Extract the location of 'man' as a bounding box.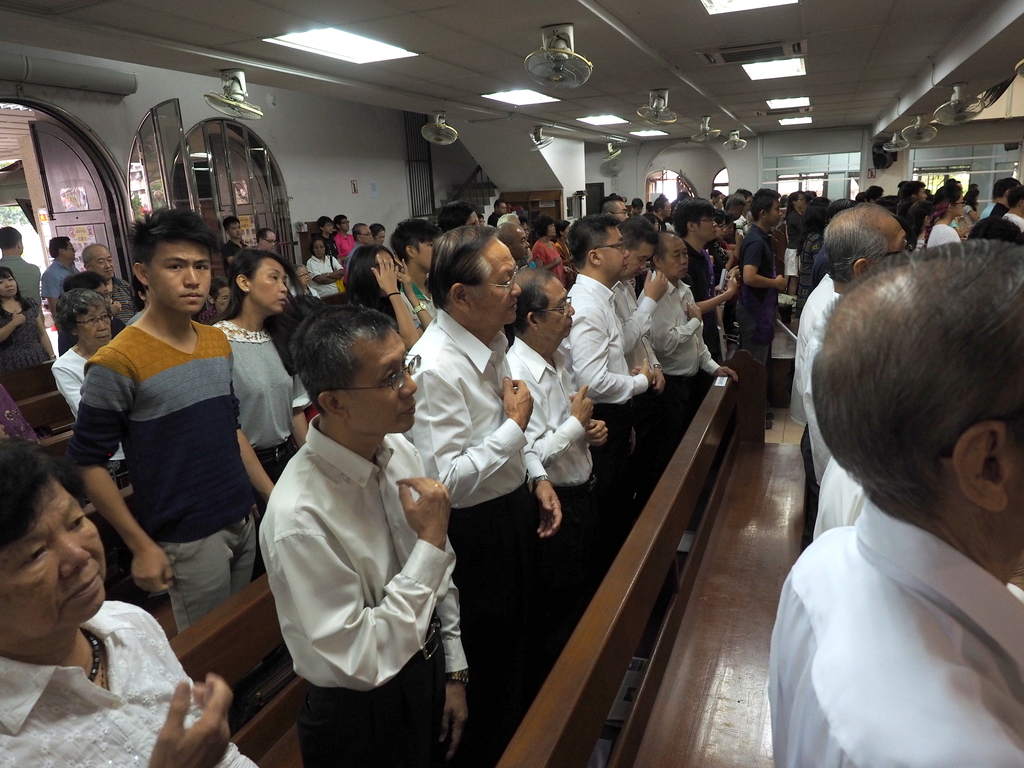
[left=244, top=280, right=474, bottom=761].
